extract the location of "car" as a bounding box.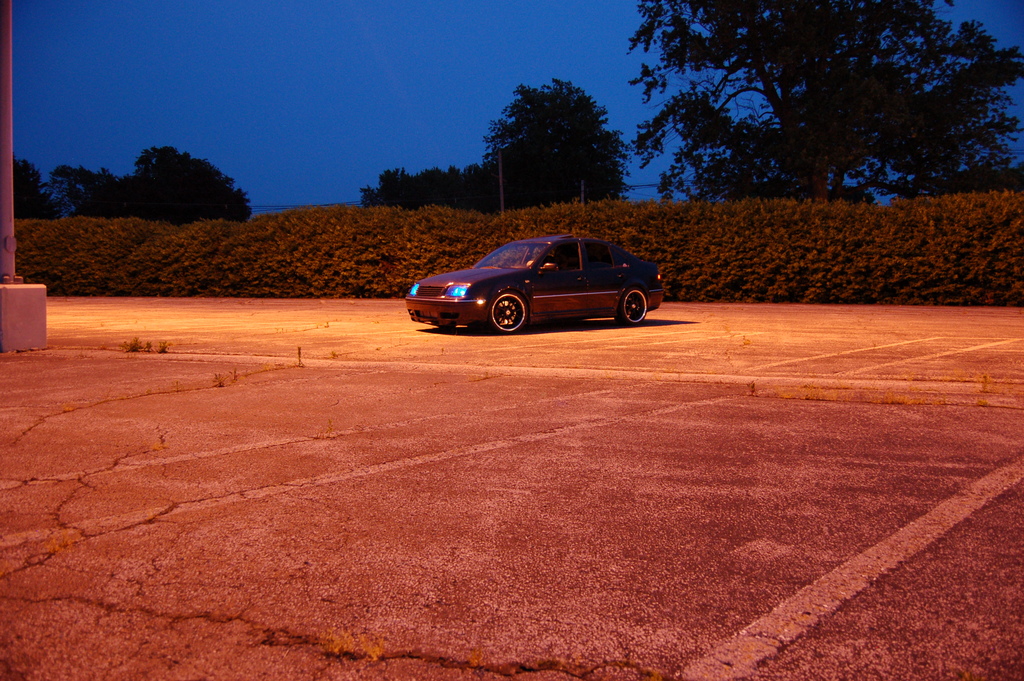
(406,237,663,334).
